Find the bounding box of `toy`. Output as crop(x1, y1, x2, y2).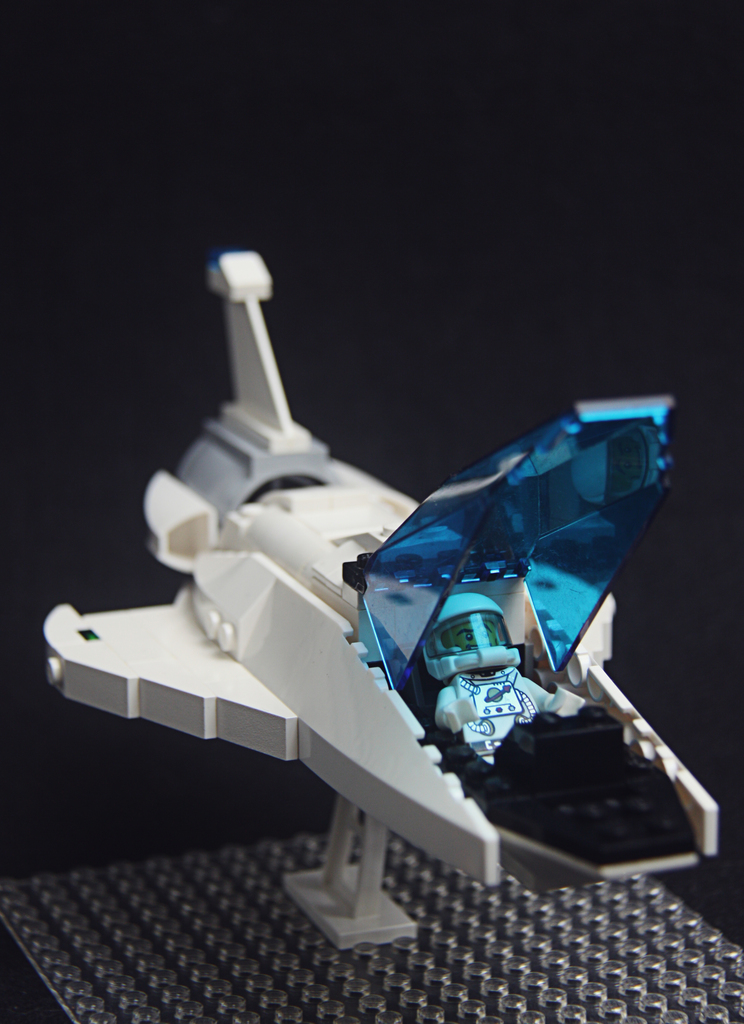
crop(41, 238, 729, 955).
